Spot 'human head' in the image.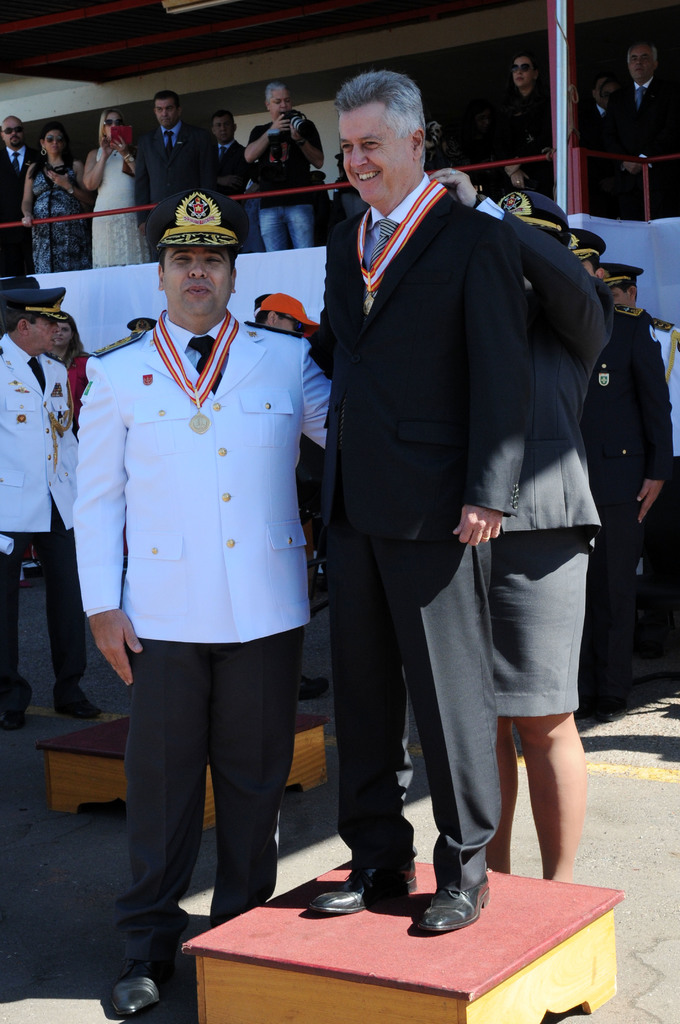
'human head' found at <region>38, 124, 68, 156</region>.
